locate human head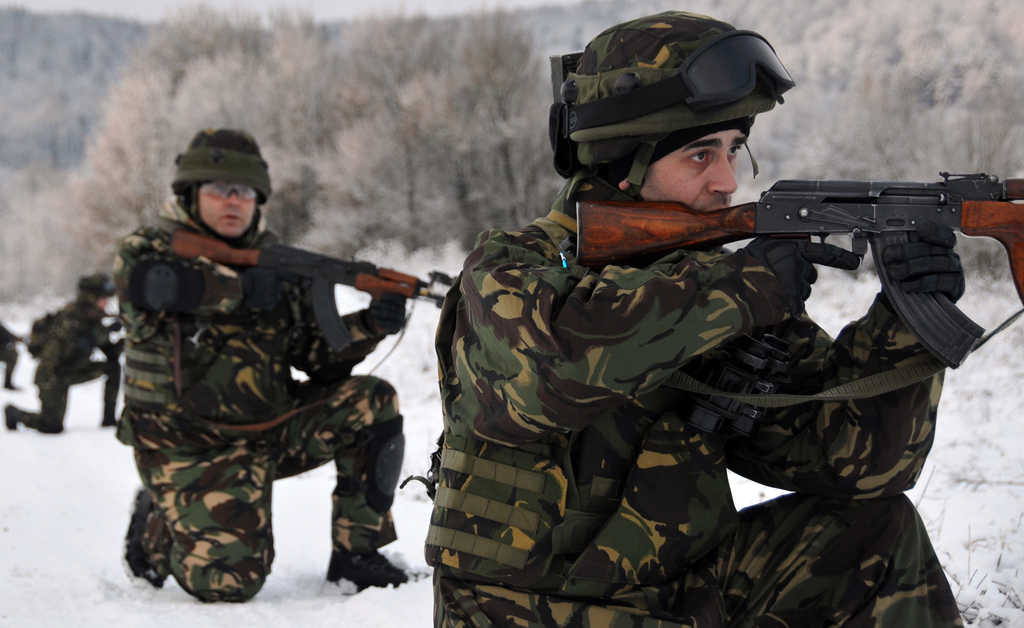
bbox(156, 127, 274, 250)
